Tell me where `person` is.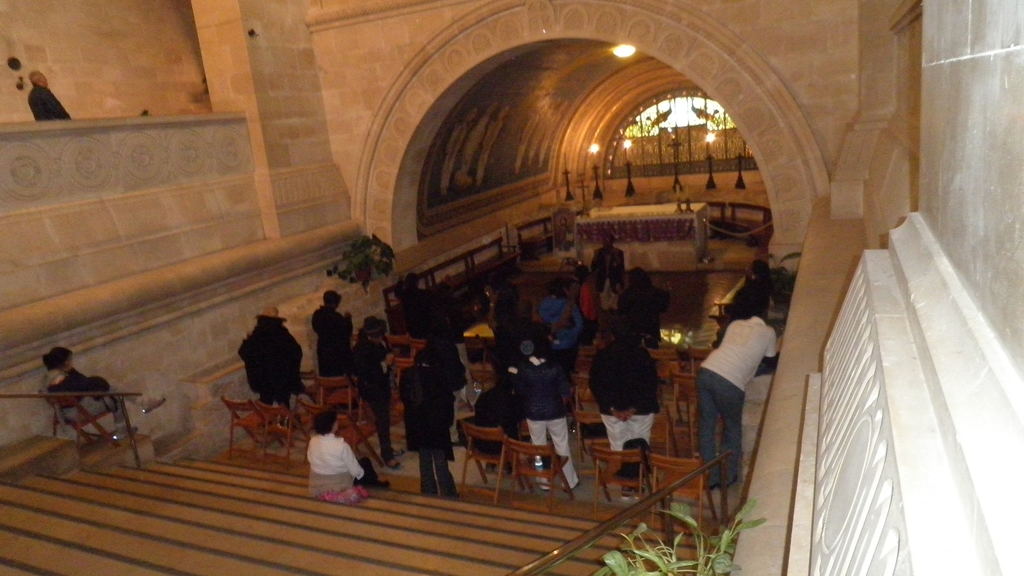
`person` is at [left=305, top=401, right=381, bottom=495].
